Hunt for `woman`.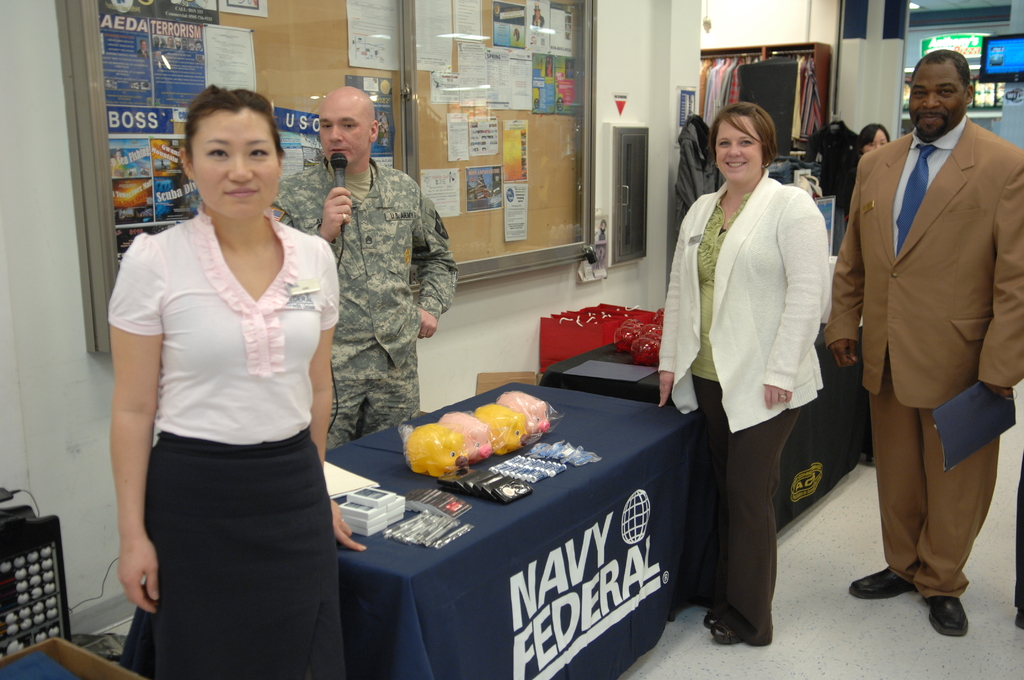
Hunted down at left=104, top=82, right=370, bottom=679.
